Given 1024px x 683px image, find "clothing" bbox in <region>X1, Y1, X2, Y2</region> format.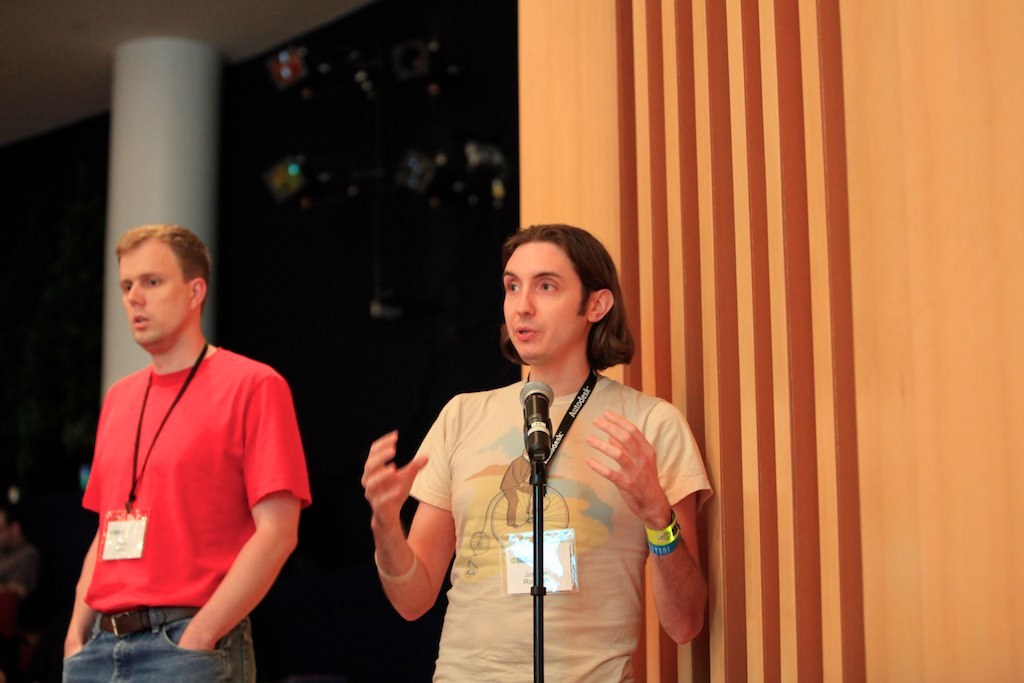
<region>80, 349, 316, 610</region>.
